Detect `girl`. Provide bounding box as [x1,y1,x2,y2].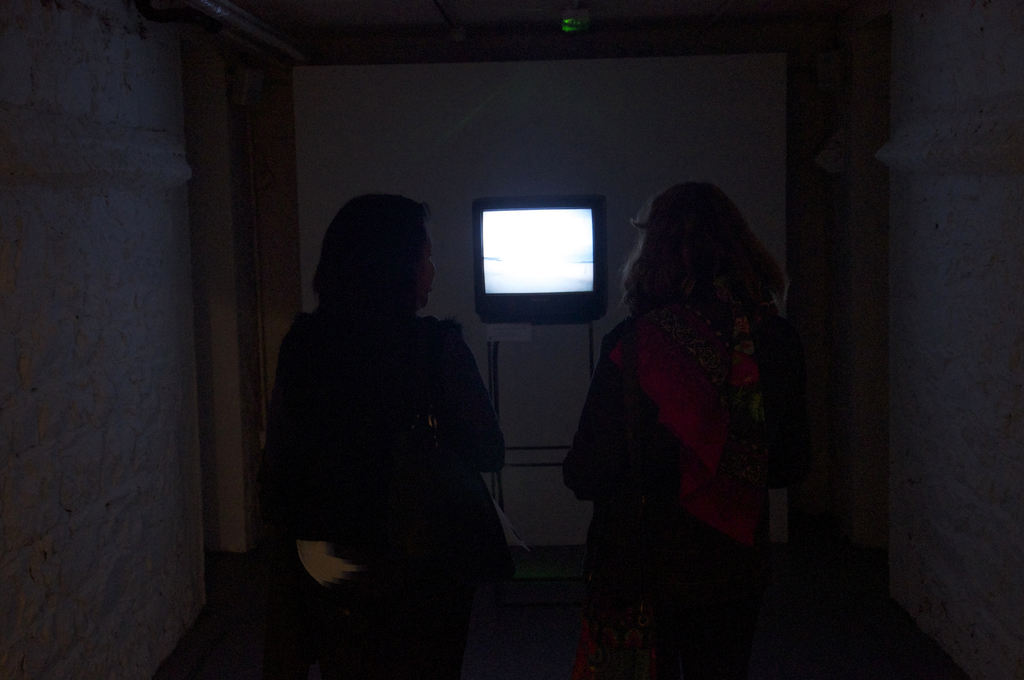
[259,188,511,679].
